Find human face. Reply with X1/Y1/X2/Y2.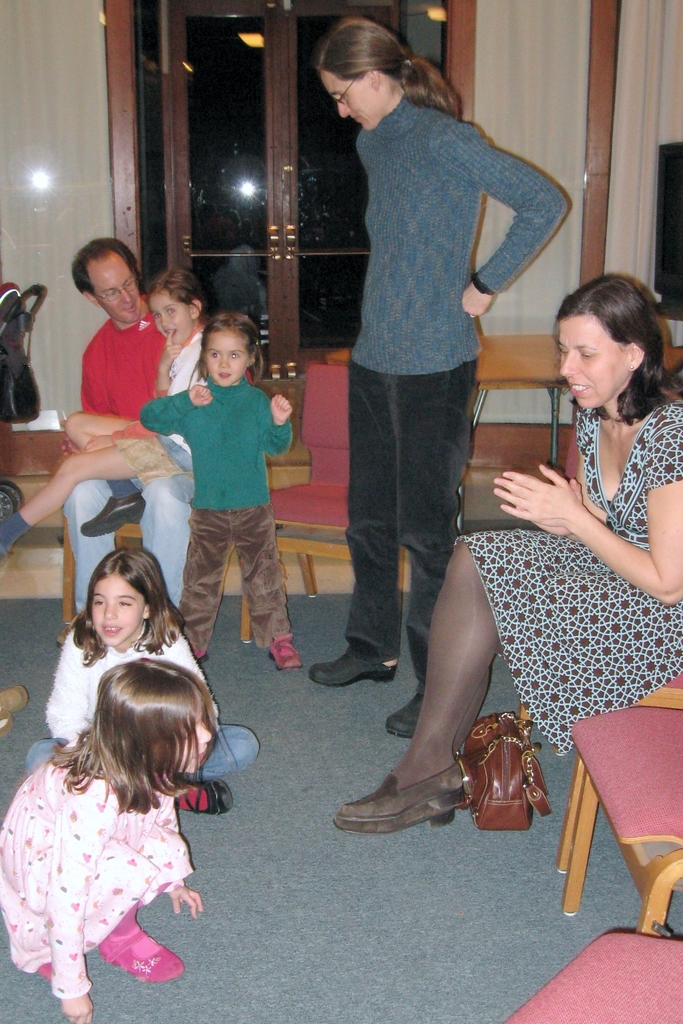
324/68/375/132.
